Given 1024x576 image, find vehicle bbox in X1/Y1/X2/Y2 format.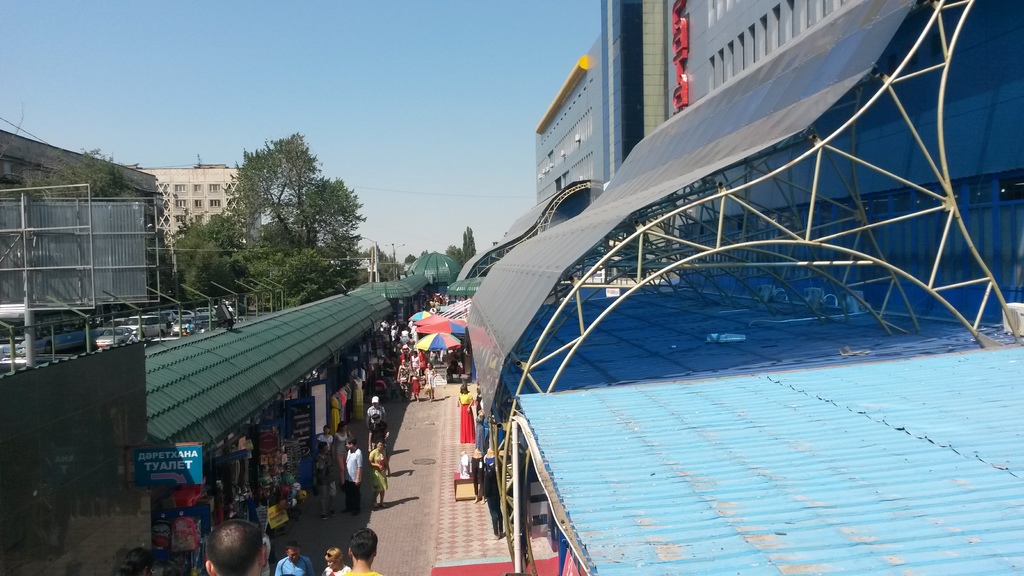
0/307/95/358.
